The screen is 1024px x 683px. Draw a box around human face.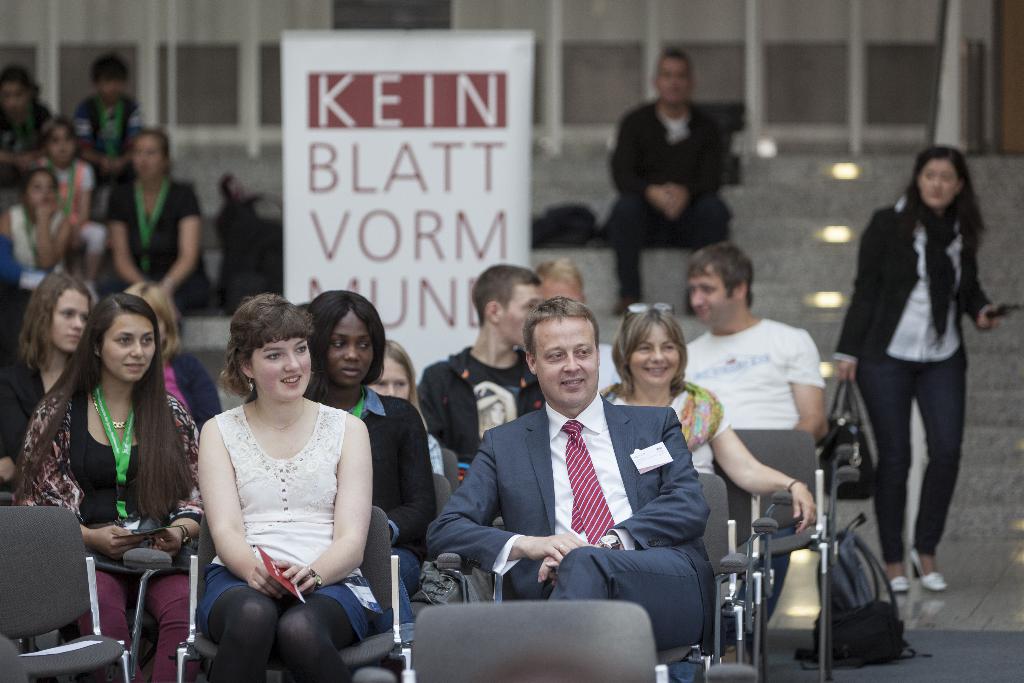
box(102, 314, 155, 383).
